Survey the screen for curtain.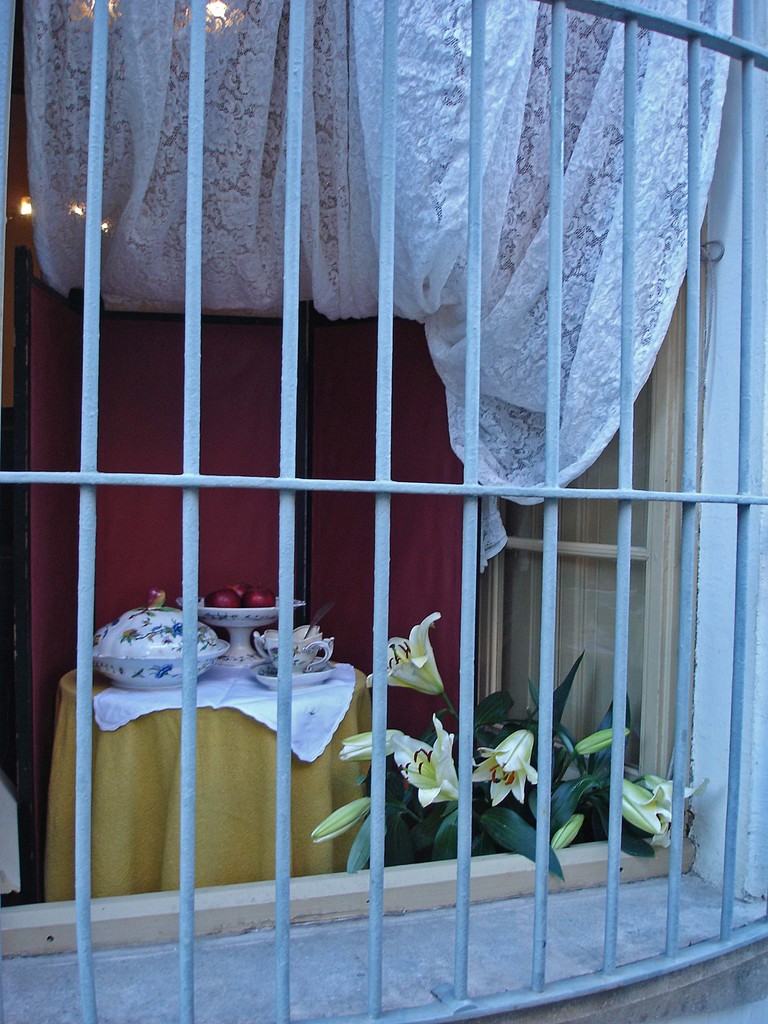
Survey found: detection(16, 0, 735, 564).
